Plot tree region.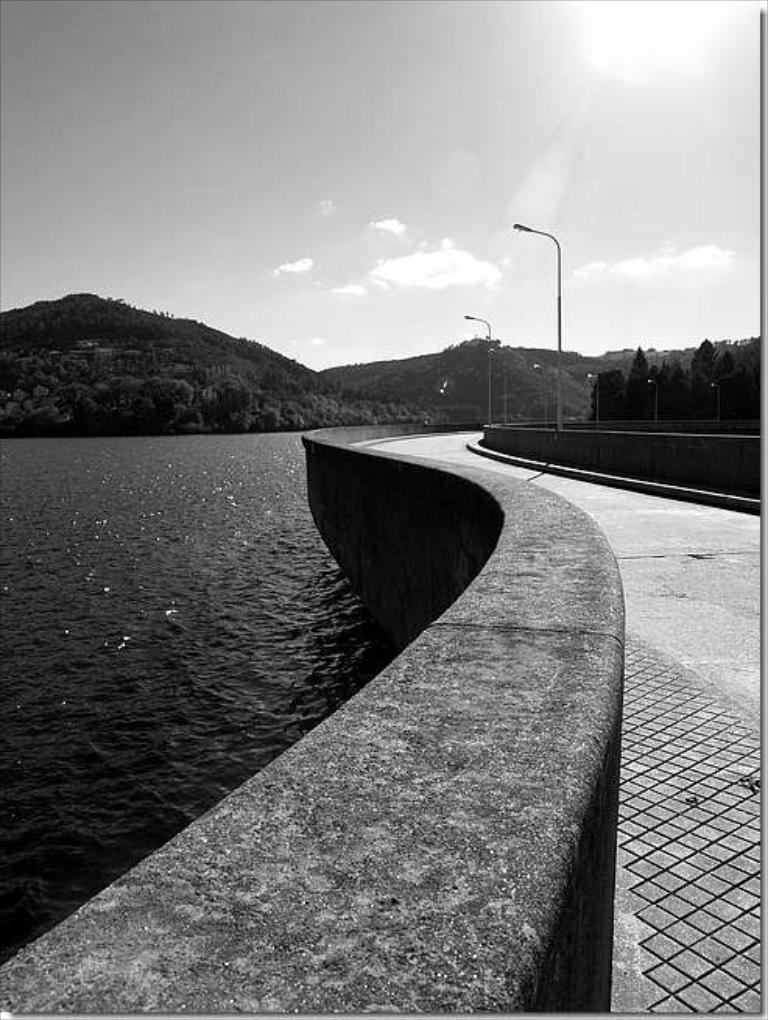
Plotted at (648, 313, 766, 438).
